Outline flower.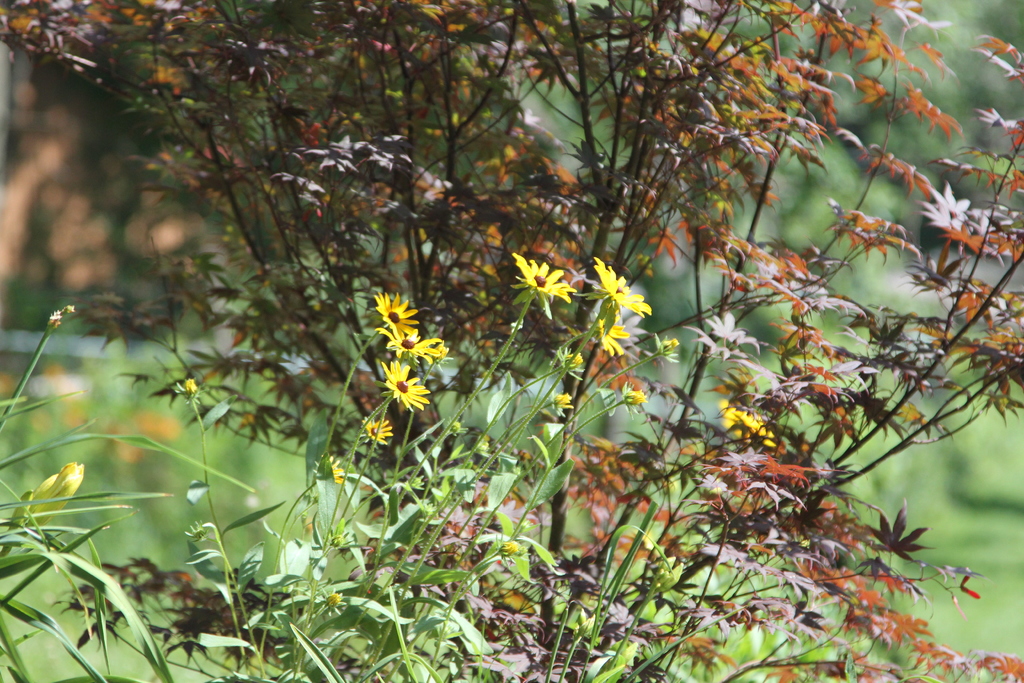
Outline: 386, 330, 444, 360.
